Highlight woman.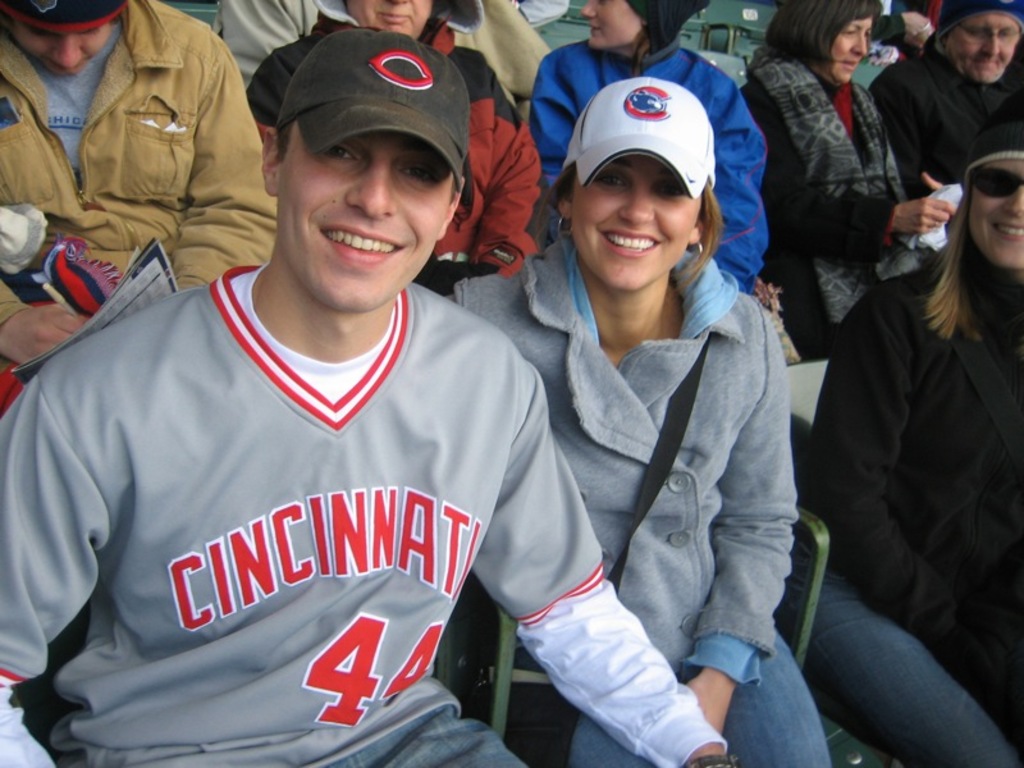
Highlighted region: (left=740, top=0, right=961, bottom=369).
